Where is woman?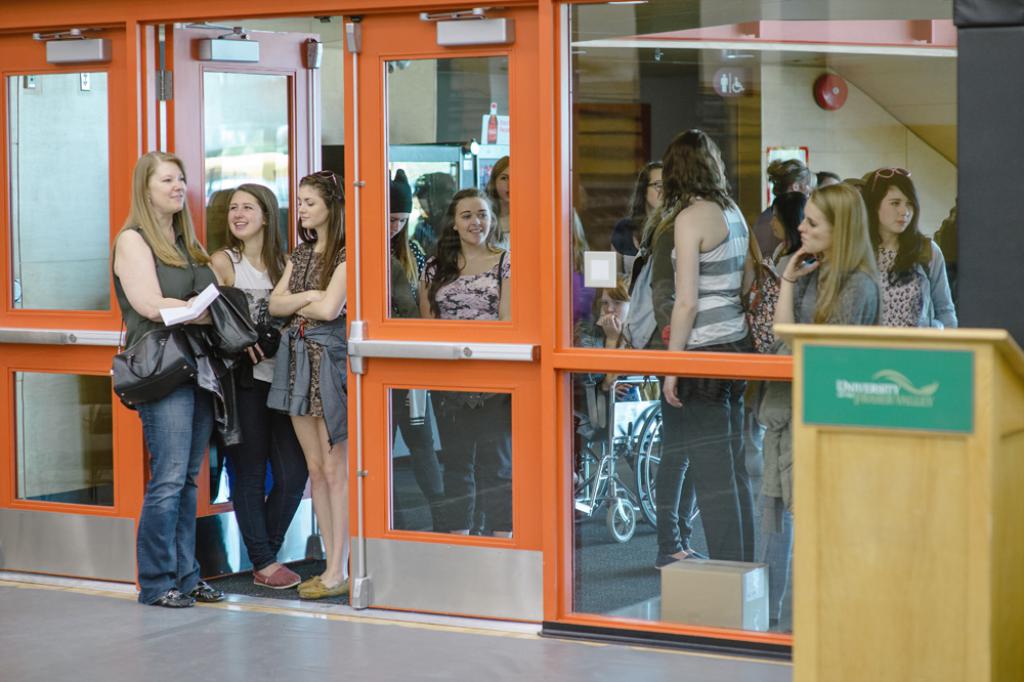
region(753, 162, 812, 248).
